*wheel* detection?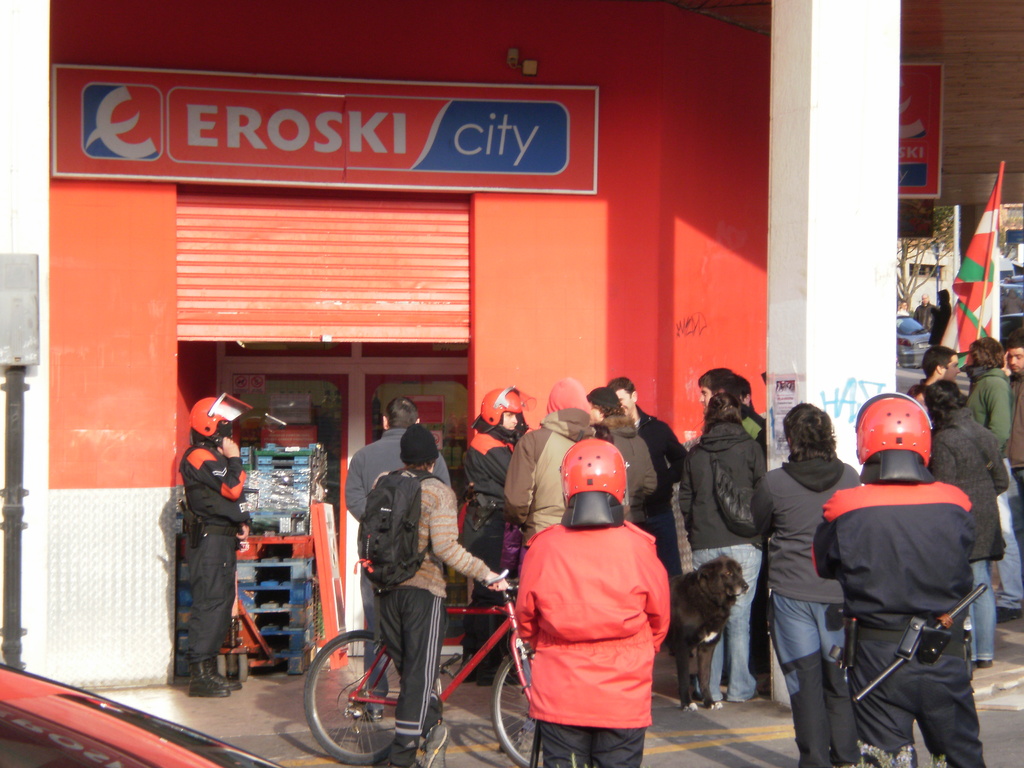
box=[499, 645, 540, 767]
